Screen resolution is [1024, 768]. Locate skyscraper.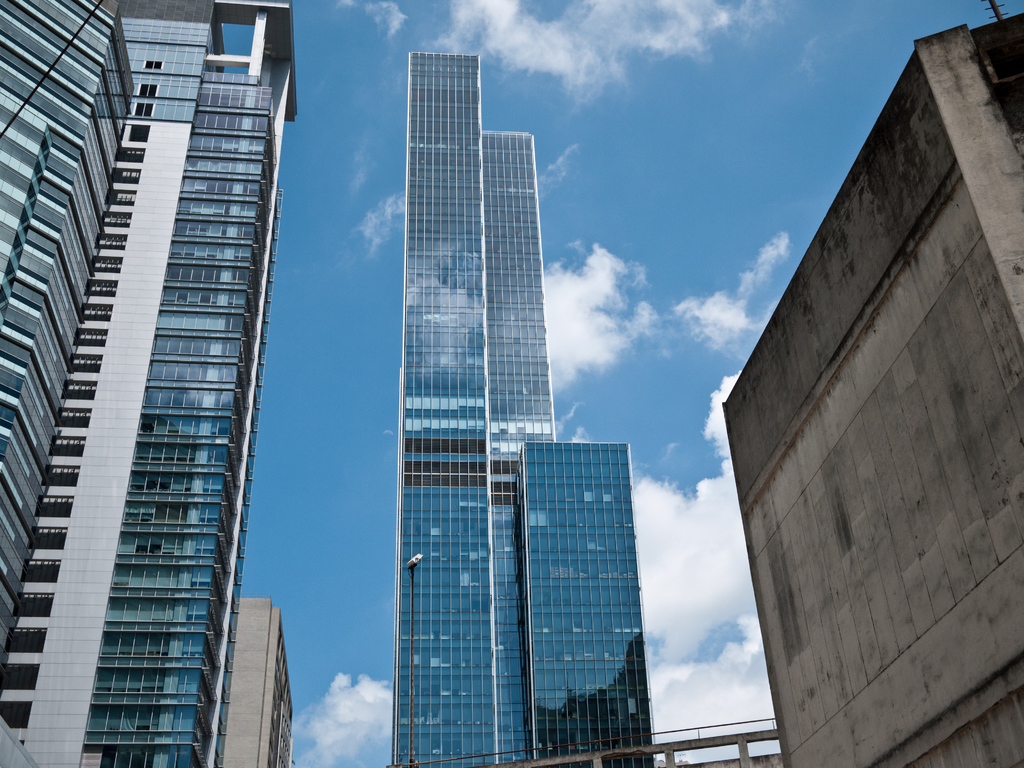
BBox(389, 45, 653, 767).
